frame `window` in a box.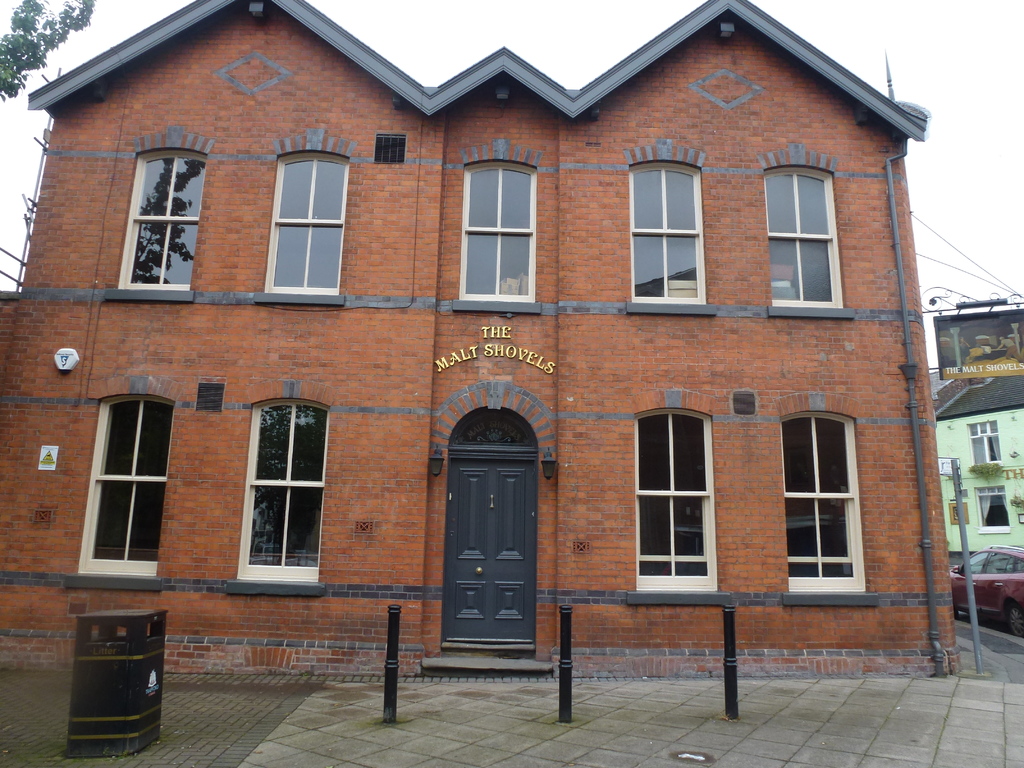
633,413,715,593.
